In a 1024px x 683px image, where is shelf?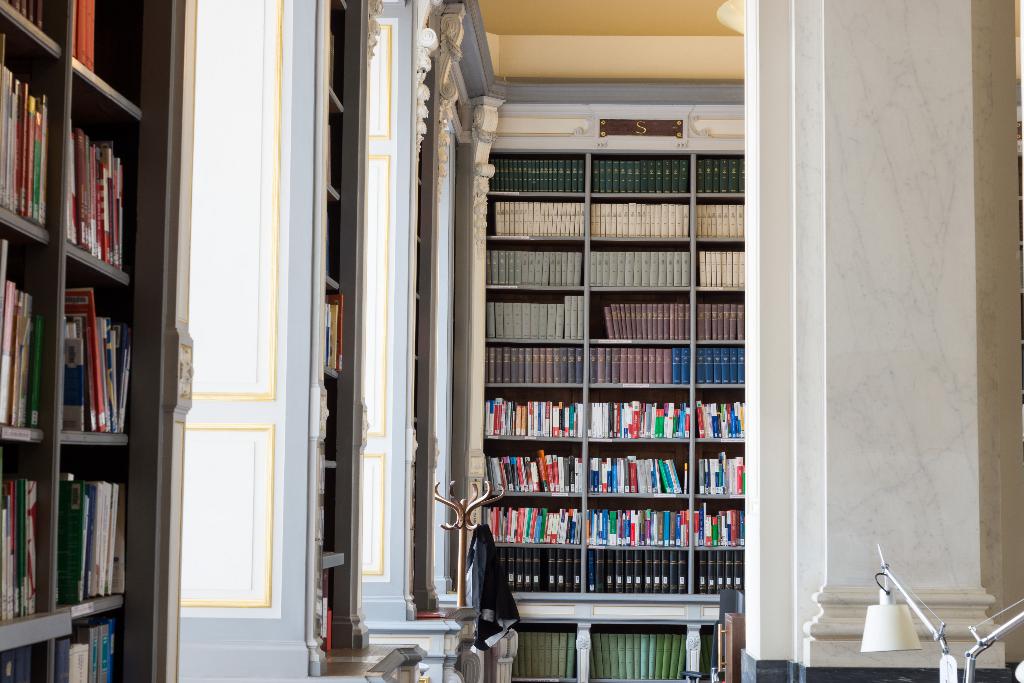
l=0, t=0, r=184, b=682.
